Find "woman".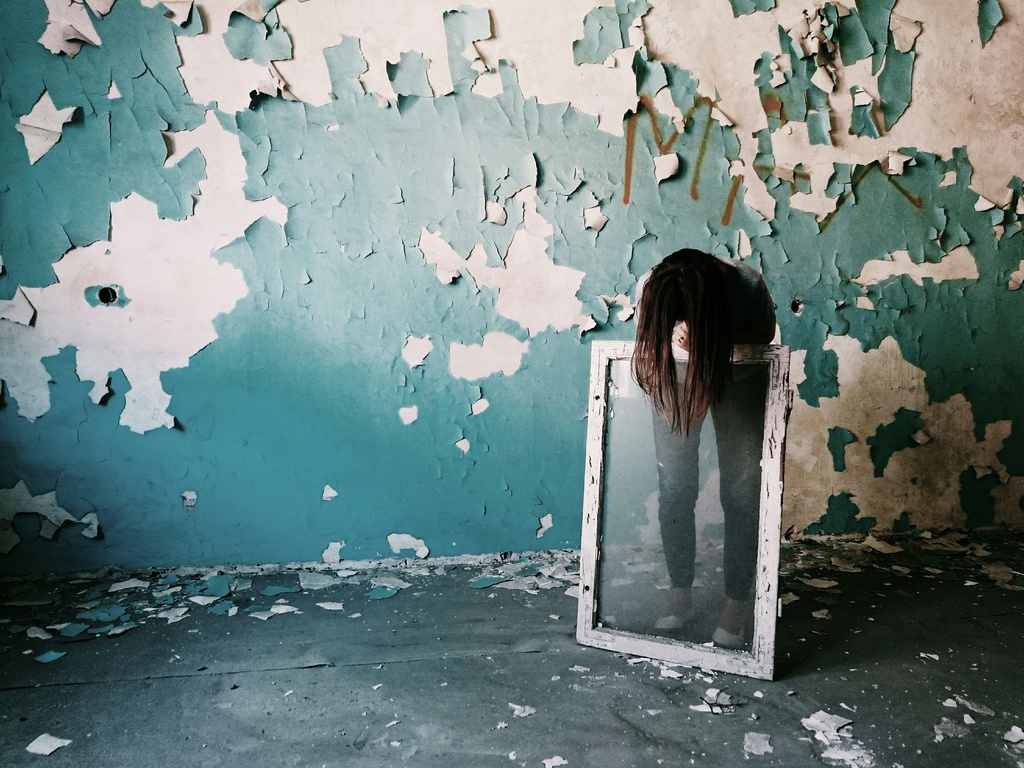
box(595, 254, 797, 669).
